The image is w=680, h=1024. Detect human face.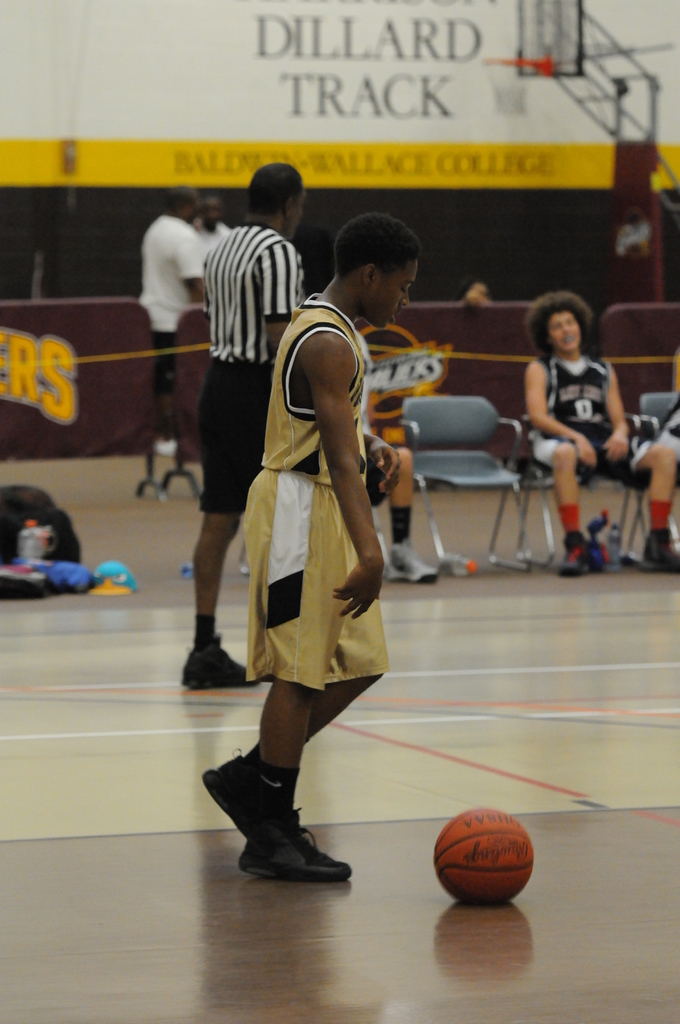
Detection: <bbox>294, 195, 306, 233</bbox>.
